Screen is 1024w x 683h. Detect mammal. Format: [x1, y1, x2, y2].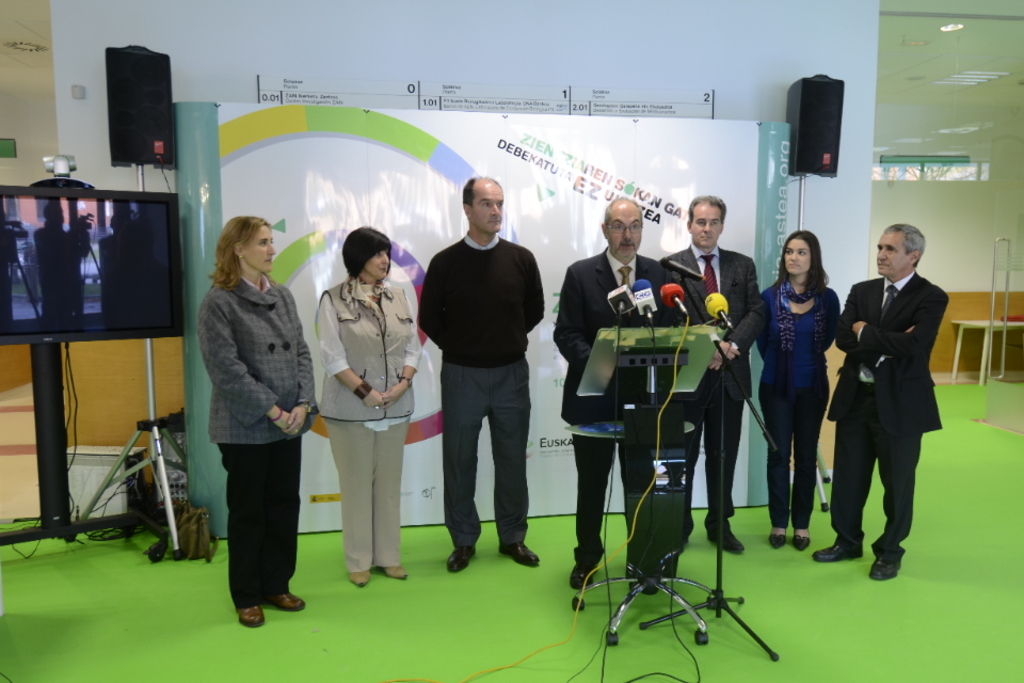
[306, 219, 425, 587].
